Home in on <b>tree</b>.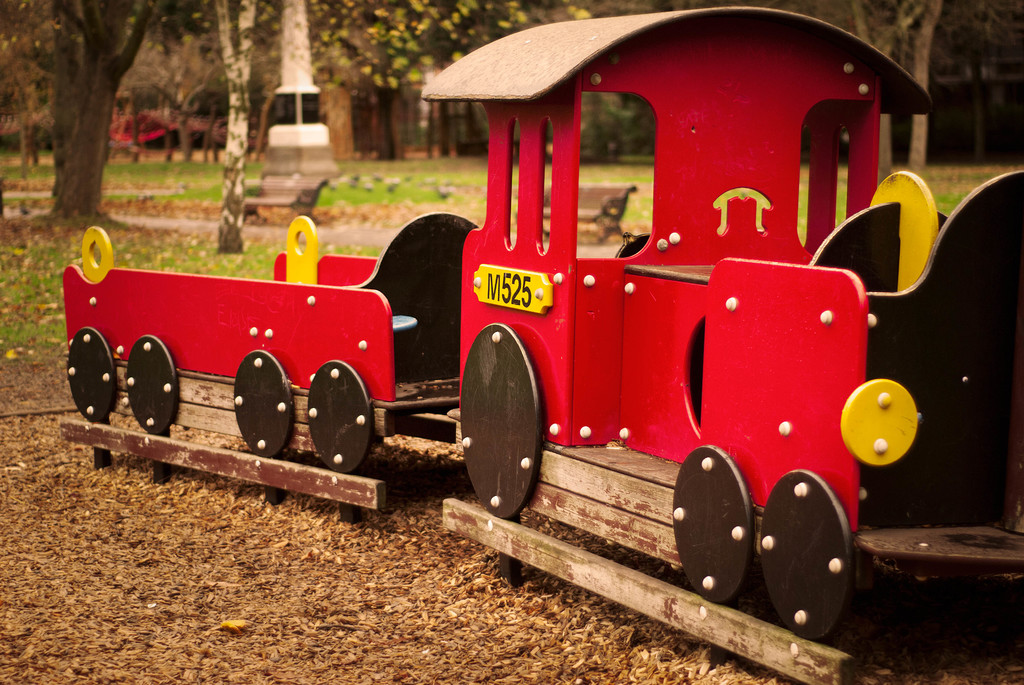
Homed in at locate(182, 0, 269, 284).
